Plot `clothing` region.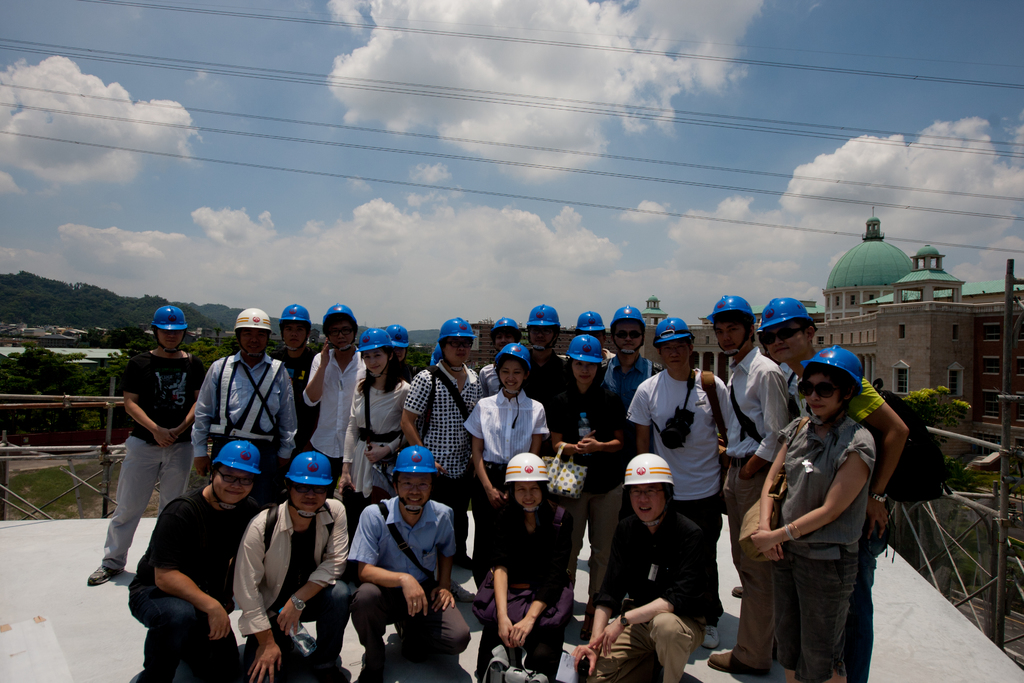
Plotted at select_region(188, 350, 300, 495).
